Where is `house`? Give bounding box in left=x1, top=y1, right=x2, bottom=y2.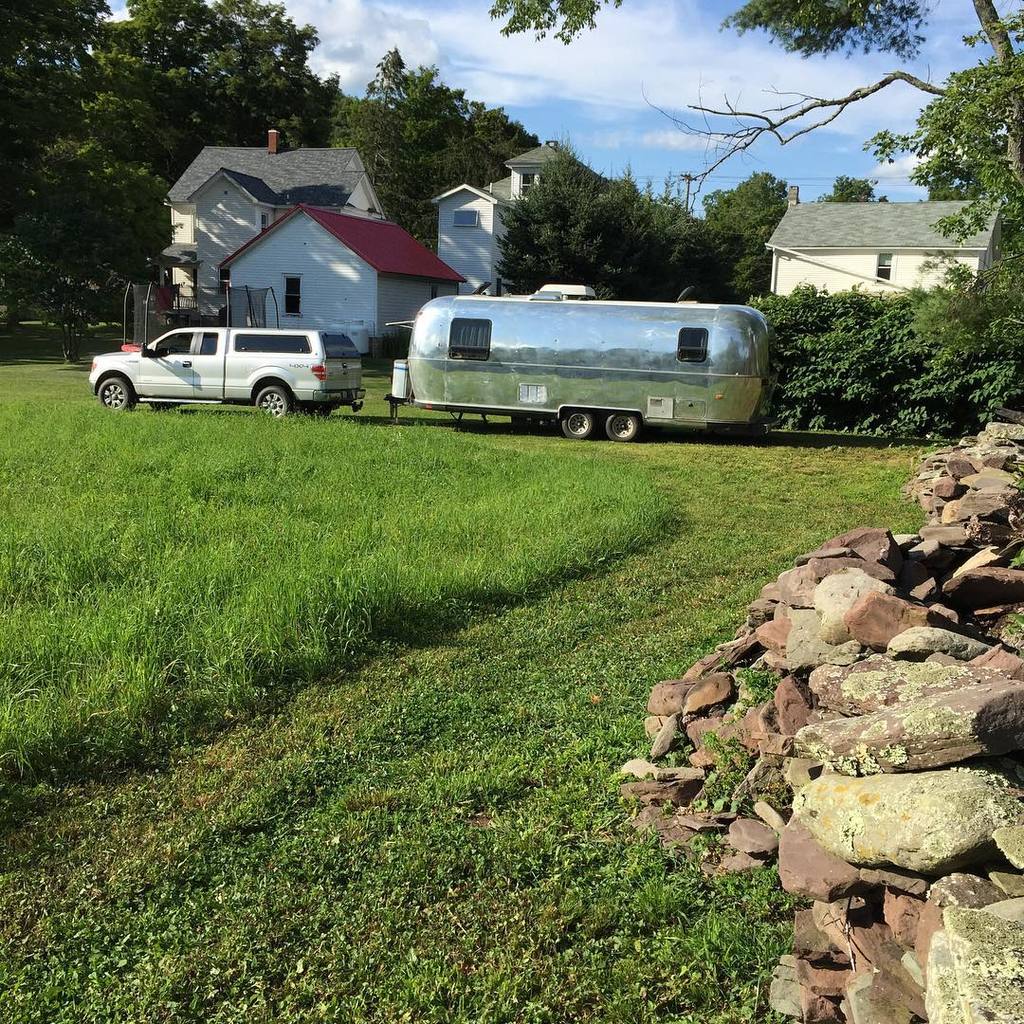
left=431, top=141, right=576, bottom=297.
